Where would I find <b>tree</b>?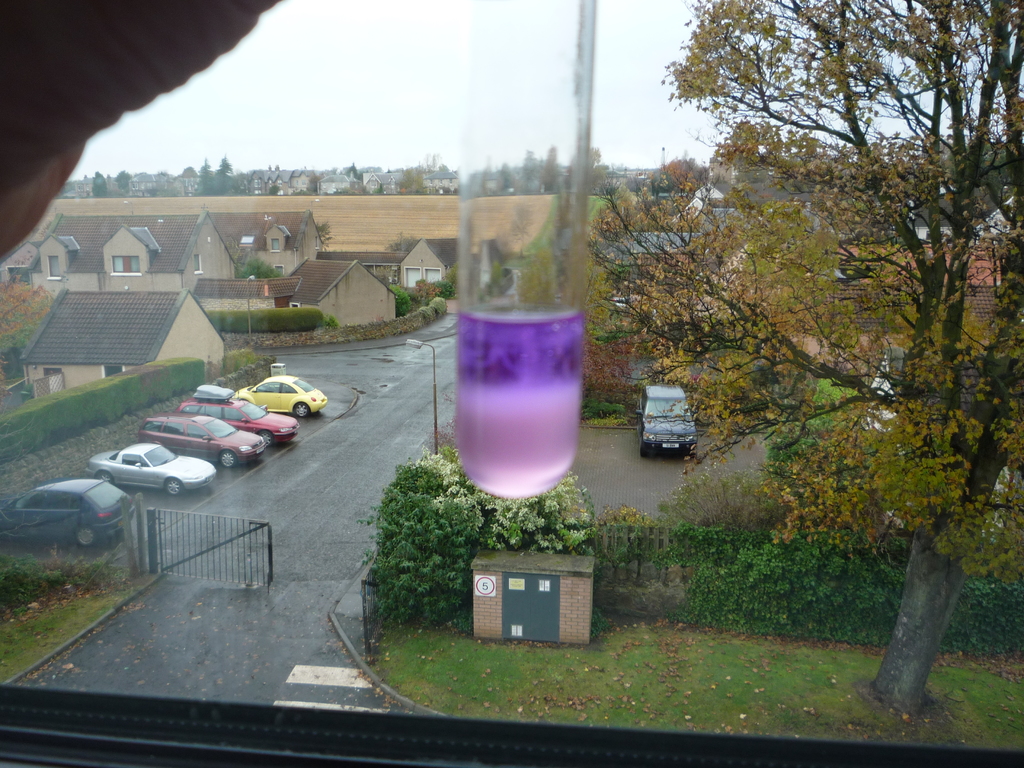
At 396,161,435,196.
